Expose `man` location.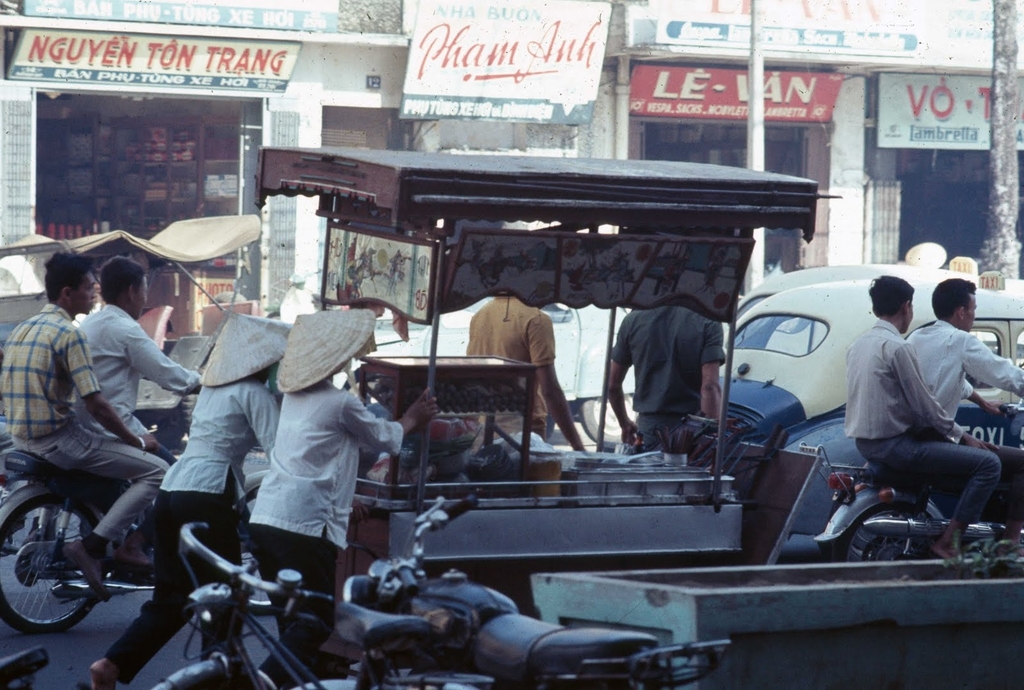
Exposed at [0, 250, 176, 604].
